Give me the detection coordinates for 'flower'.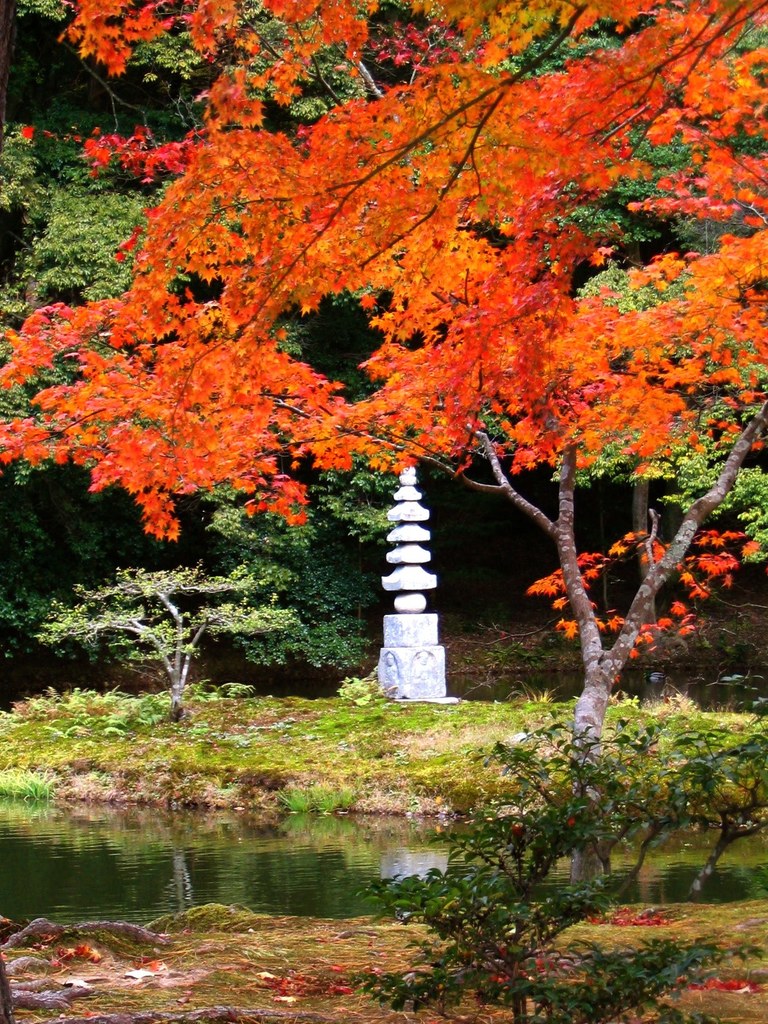
box(246, 499, 269, 513).
